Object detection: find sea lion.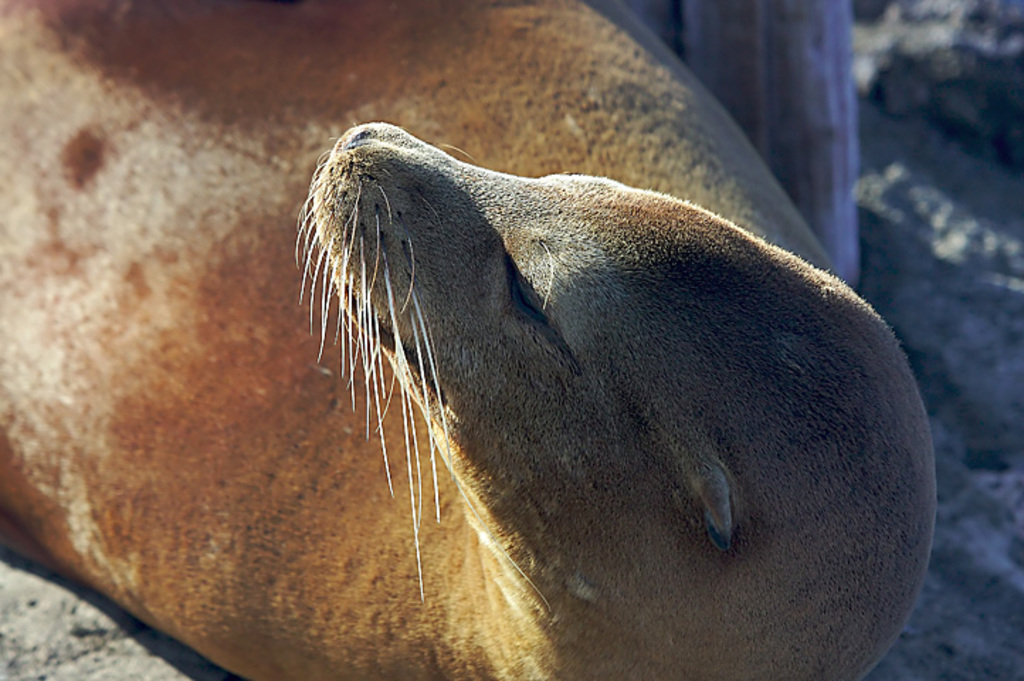
BBox(0, 0, 937, 680).
